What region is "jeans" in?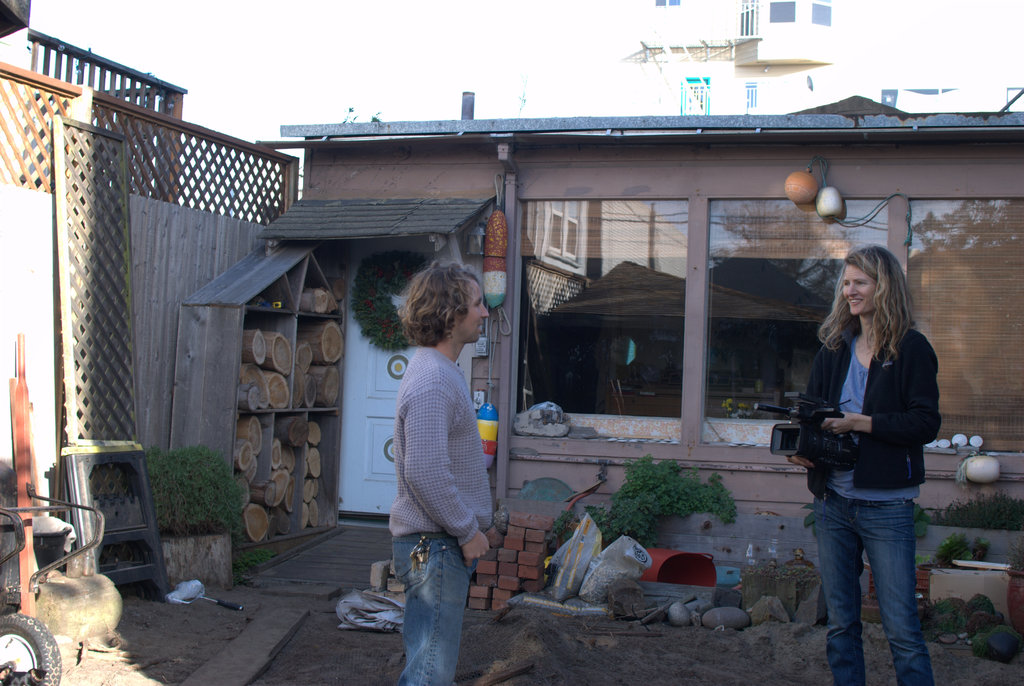
[left=811, top=483, right=947, bottom=685].
